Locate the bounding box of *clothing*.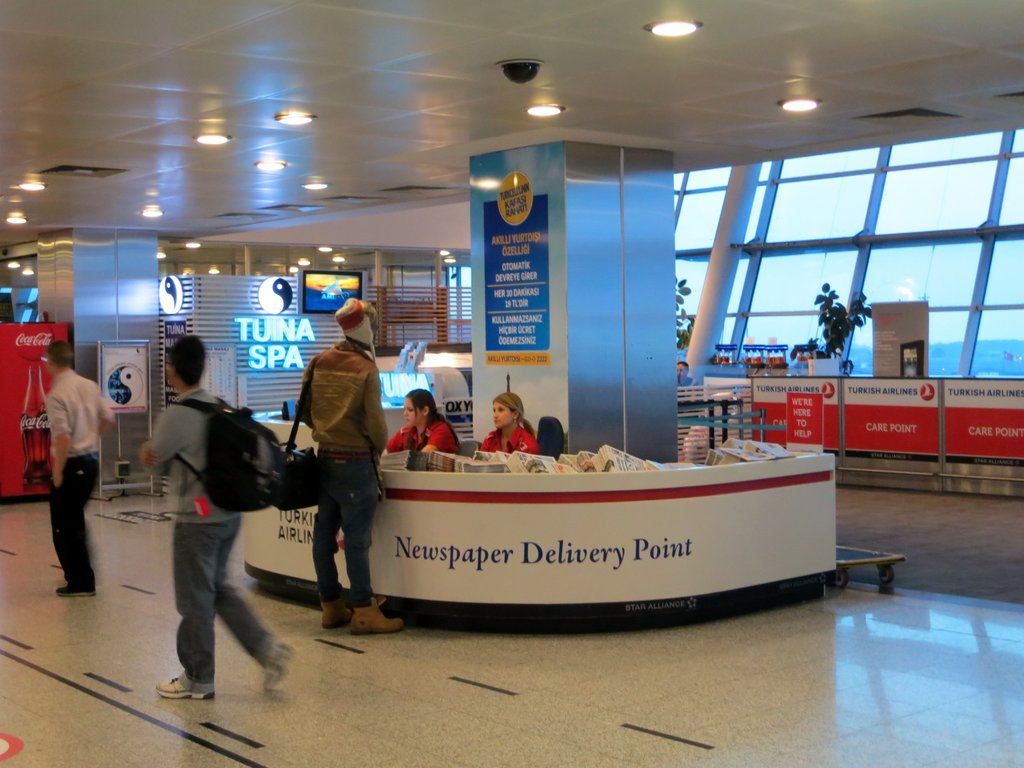
Bounding box: region(141, 387, 283, 685).
